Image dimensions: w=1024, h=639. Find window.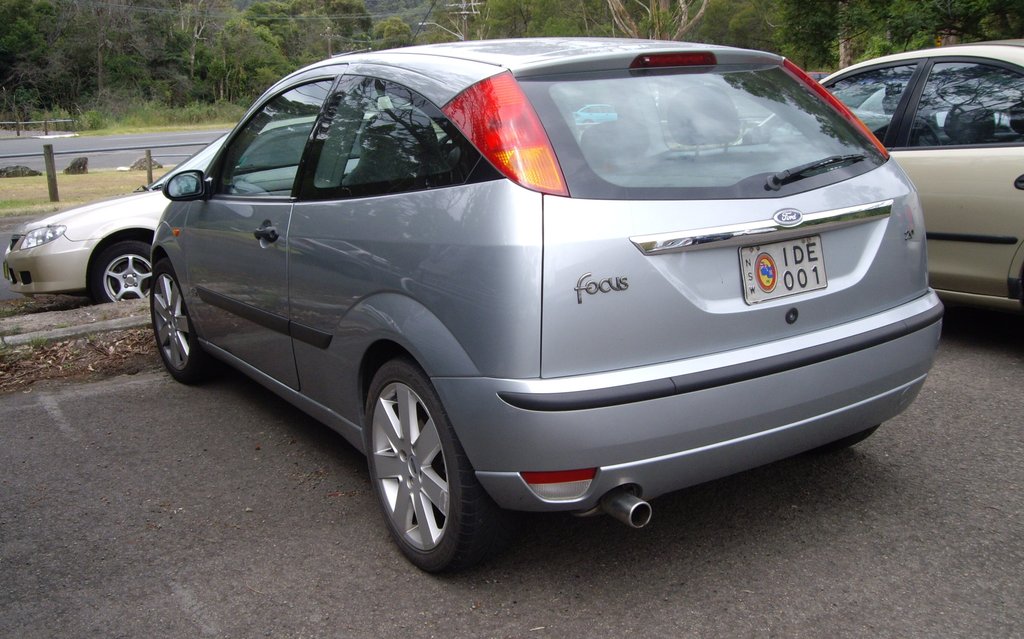
<region>225, 119, 315, 168</region>.
